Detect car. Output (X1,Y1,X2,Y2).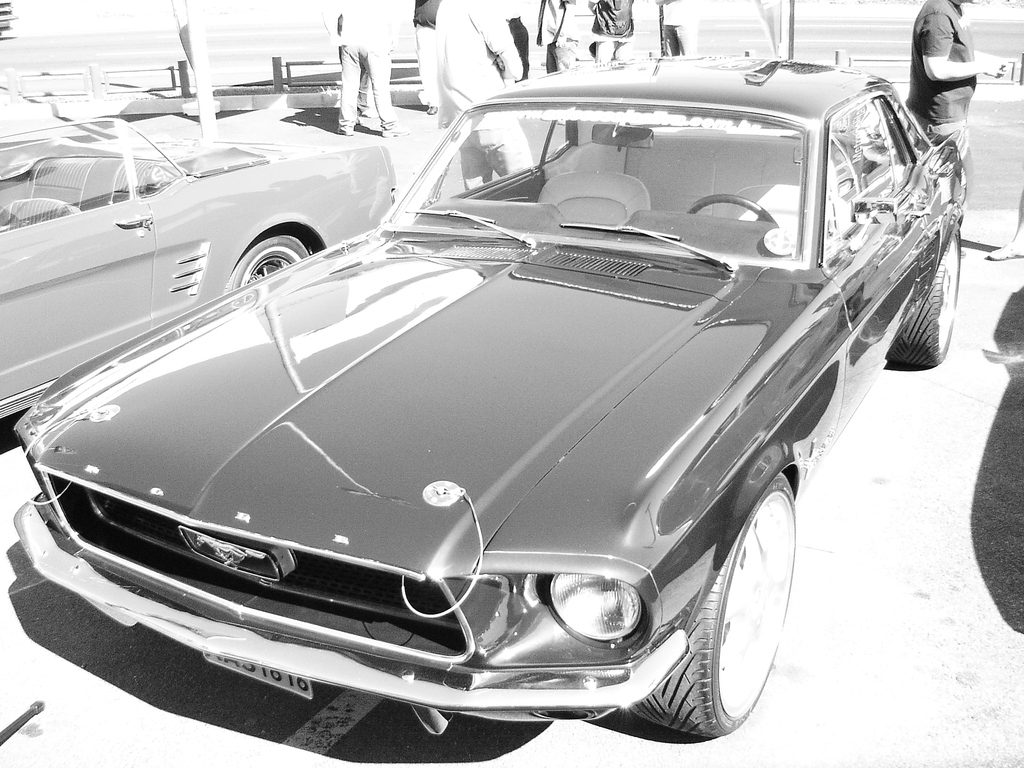
(323,0,698,59).
